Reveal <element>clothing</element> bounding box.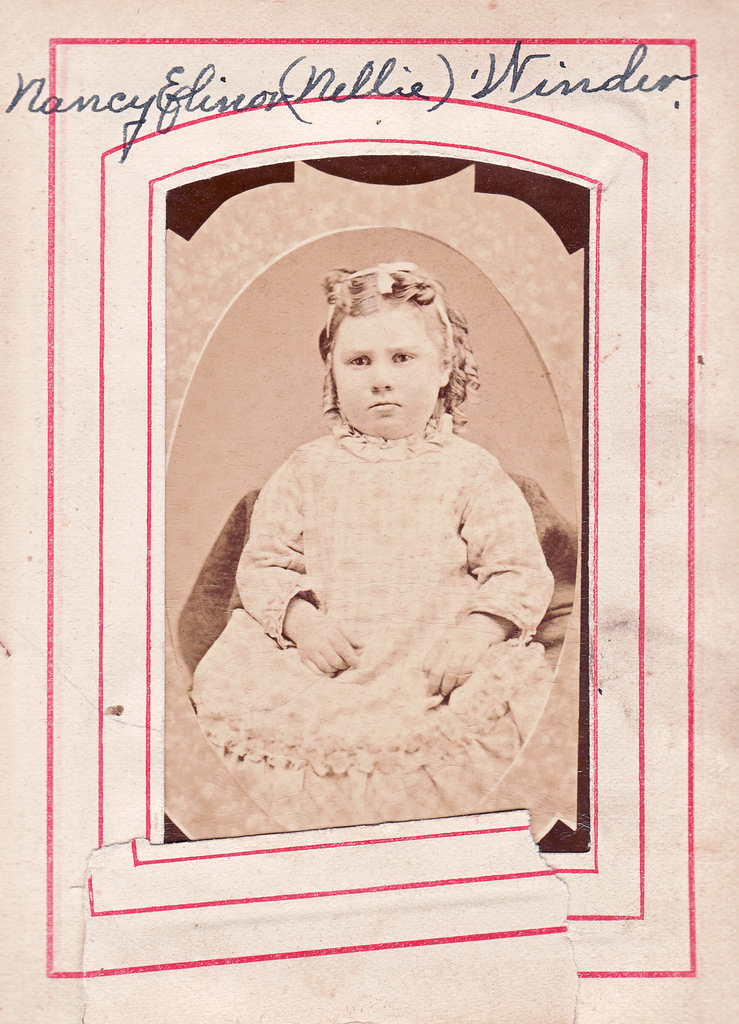
Revealed: bbox=[186, 370, 564, 789].
